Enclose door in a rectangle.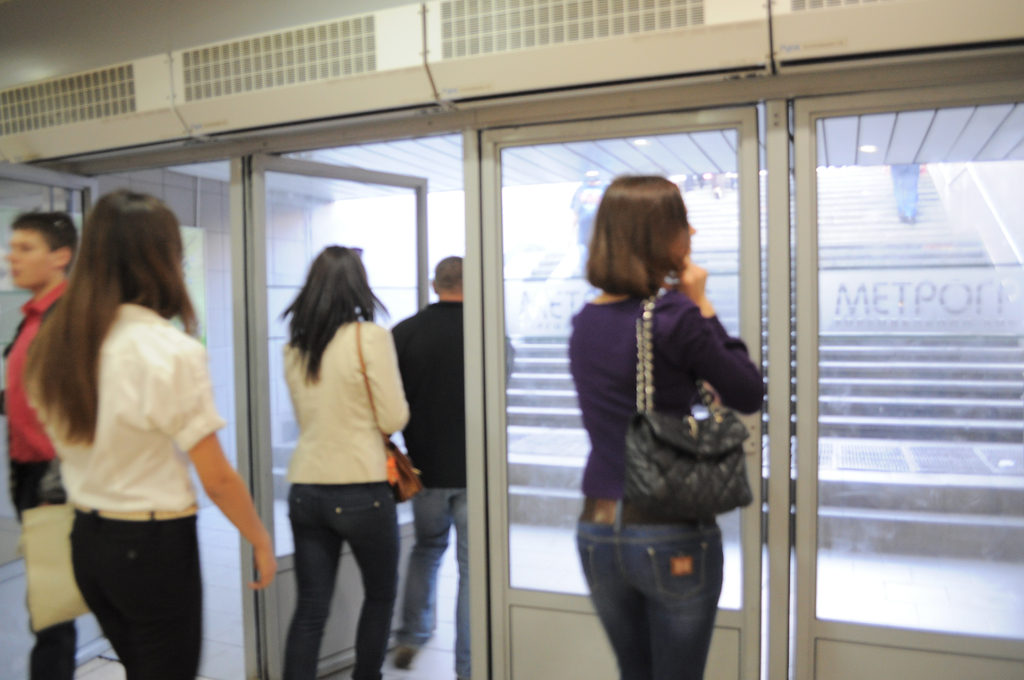
x1=766, y1=92, x2=1005, y2=648.
